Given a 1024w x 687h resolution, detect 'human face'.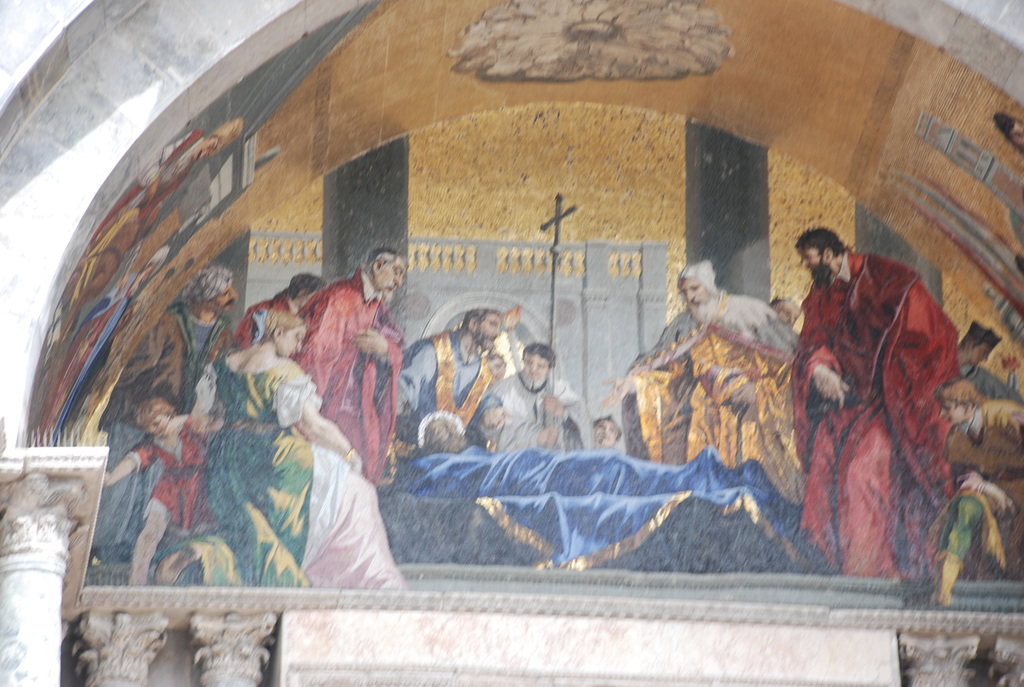
crop(521, 350, 550, 393).
